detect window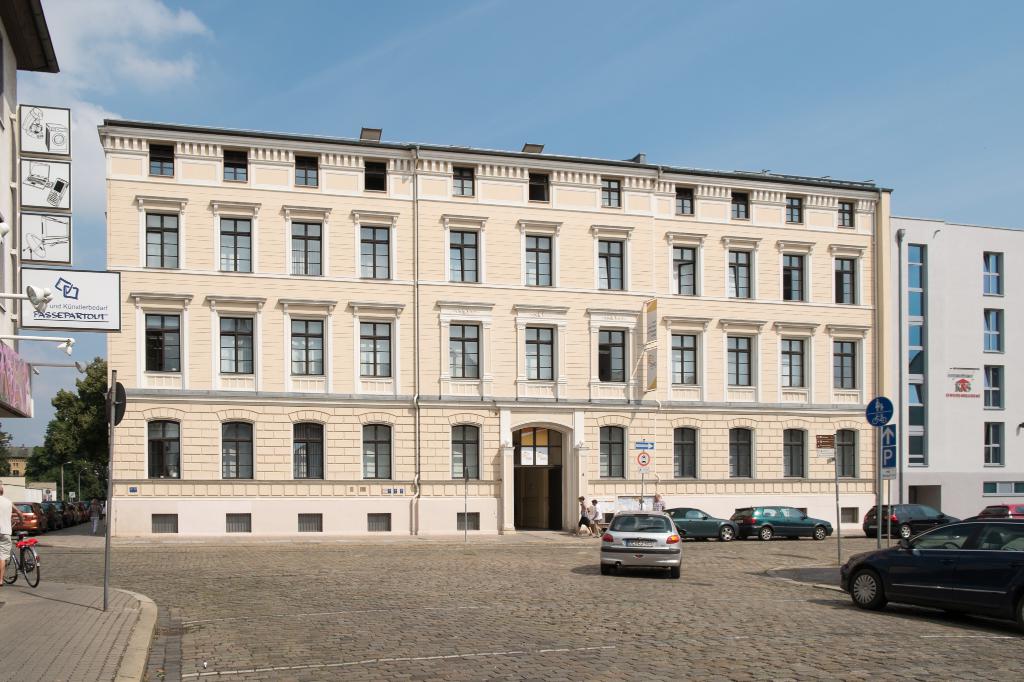
pyautogui.locateOnScreen(449, 226, 482, 283)
